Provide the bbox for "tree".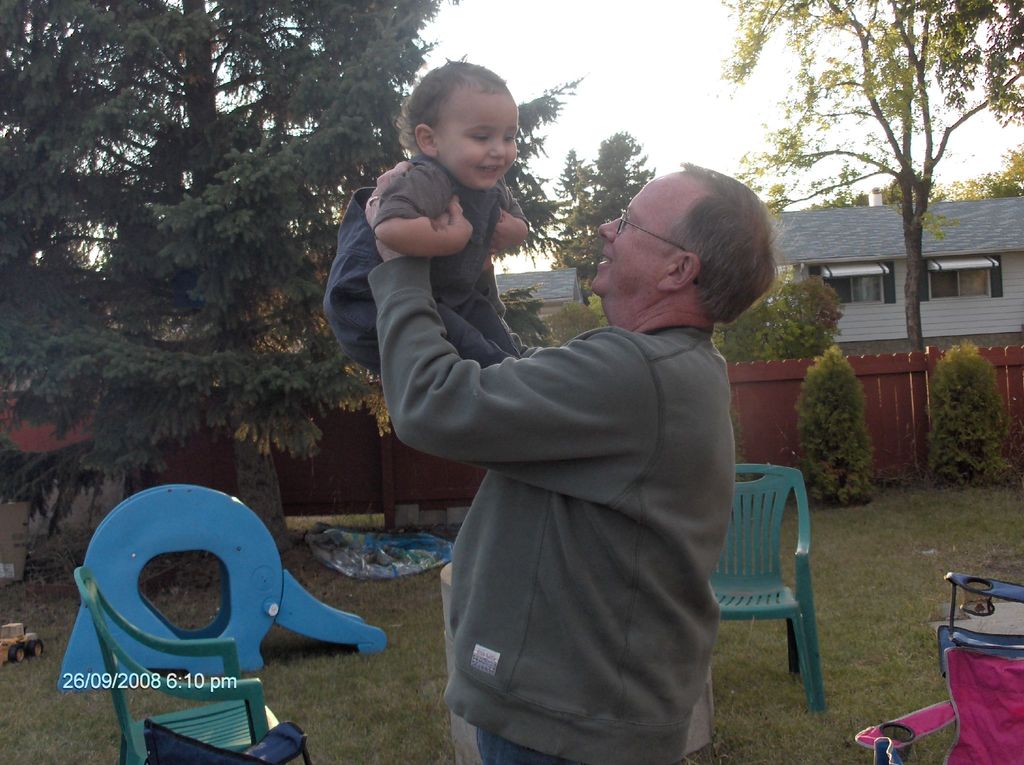
box(541, 126, 656, 273).
